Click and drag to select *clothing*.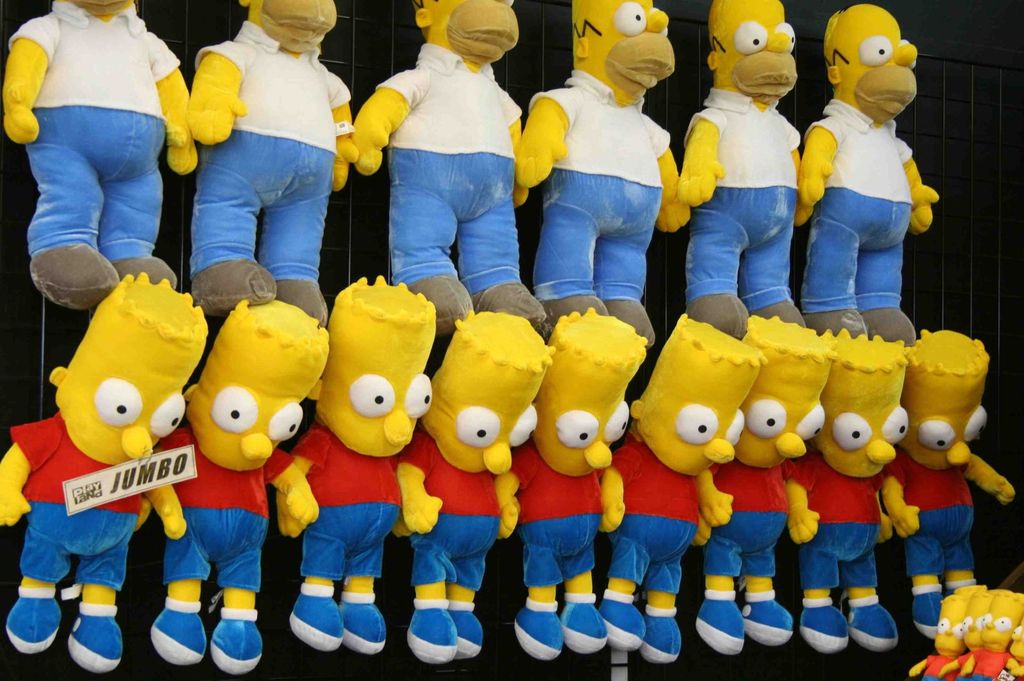
Selection: region(190, 20, 349, 282).
